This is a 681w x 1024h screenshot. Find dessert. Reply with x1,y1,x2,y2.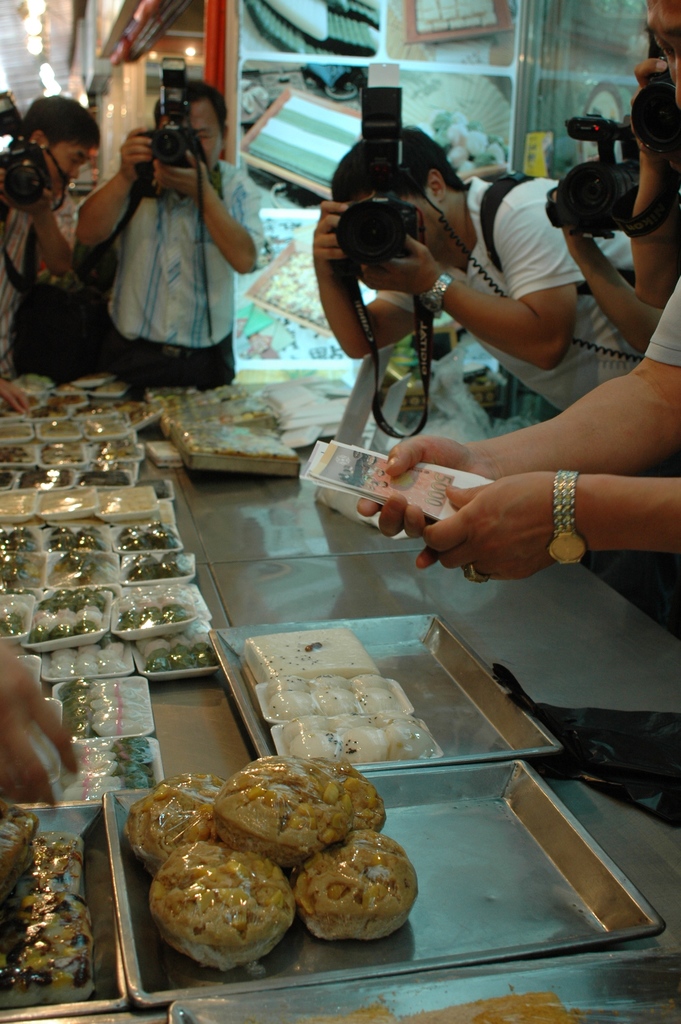
168,840,289,977.
